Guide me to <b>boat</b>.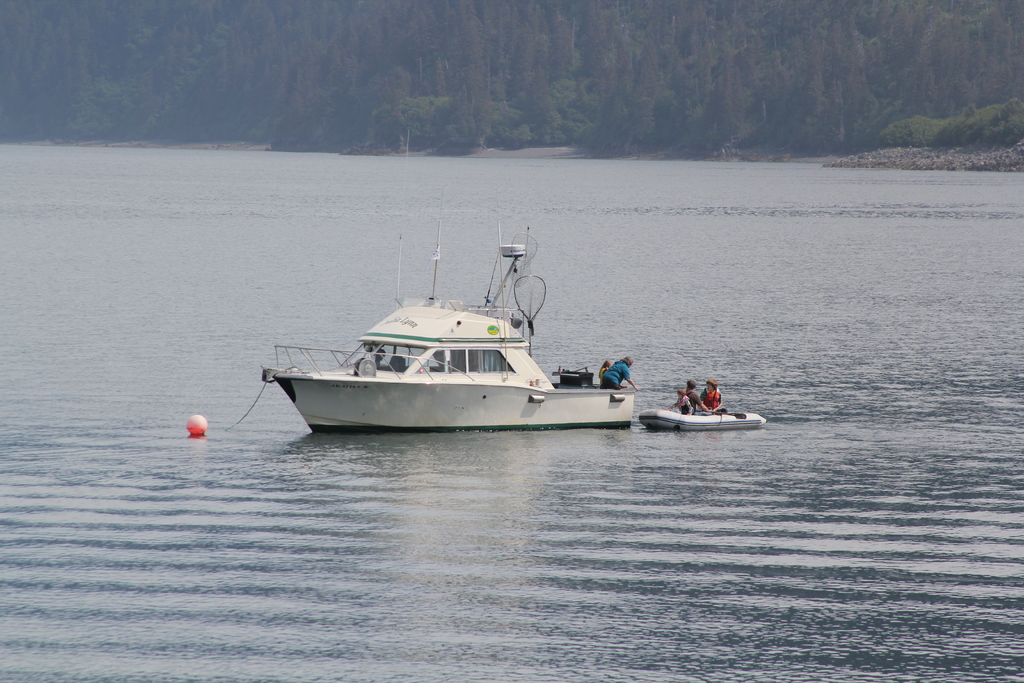
Guidance: rect(638, 407, 768, 431).
